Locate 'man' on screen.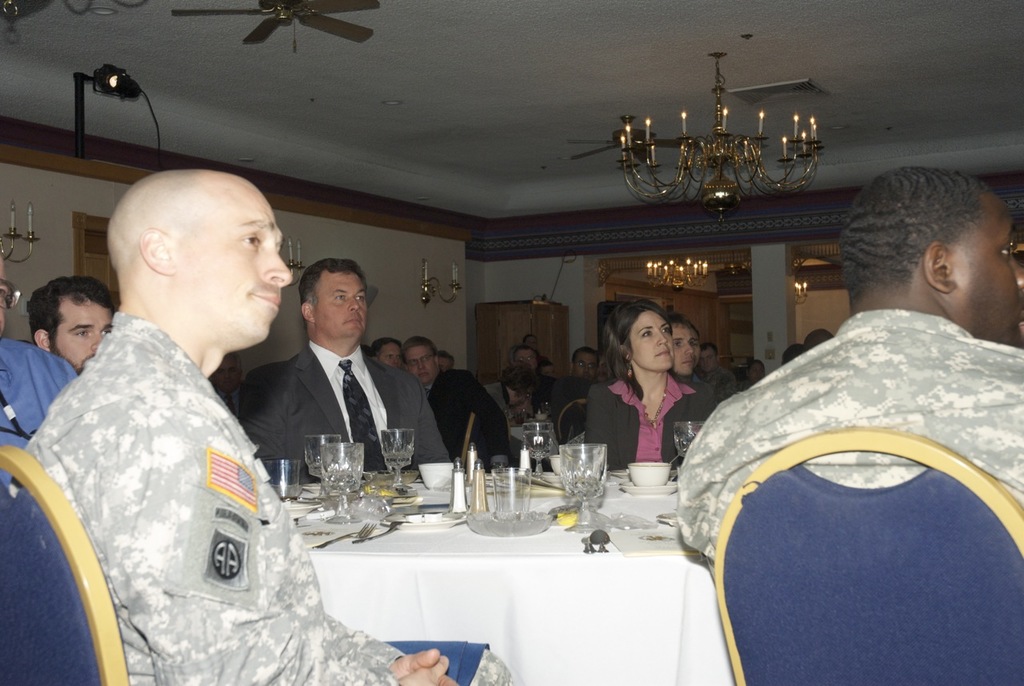
On screen at x1=240, y1=258, x2=449, y2=479.
